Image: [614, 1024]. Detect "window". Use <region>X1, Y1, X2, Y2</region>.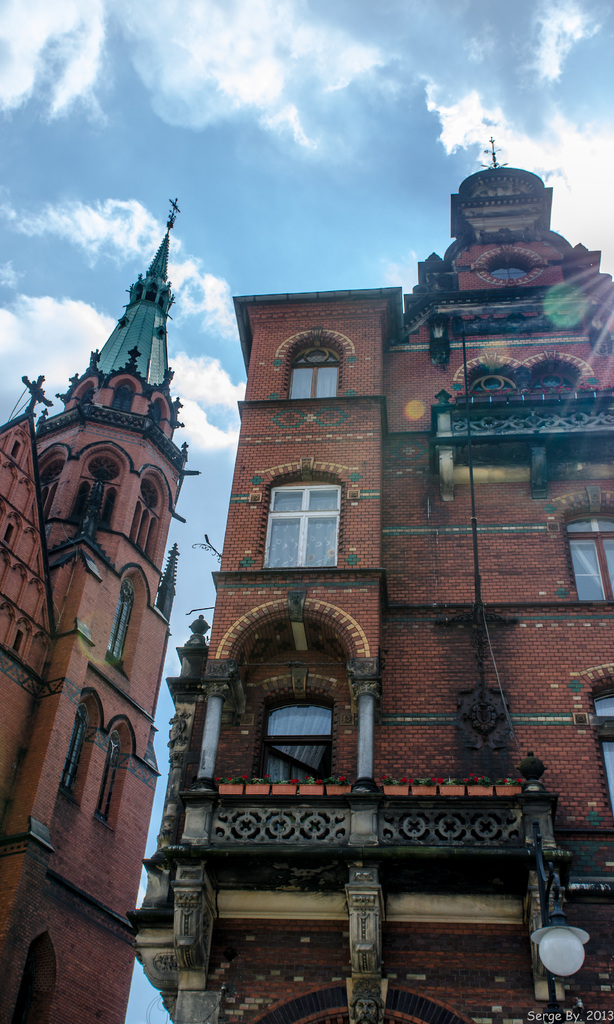
<region>142, 399, 159, 435</region>.
